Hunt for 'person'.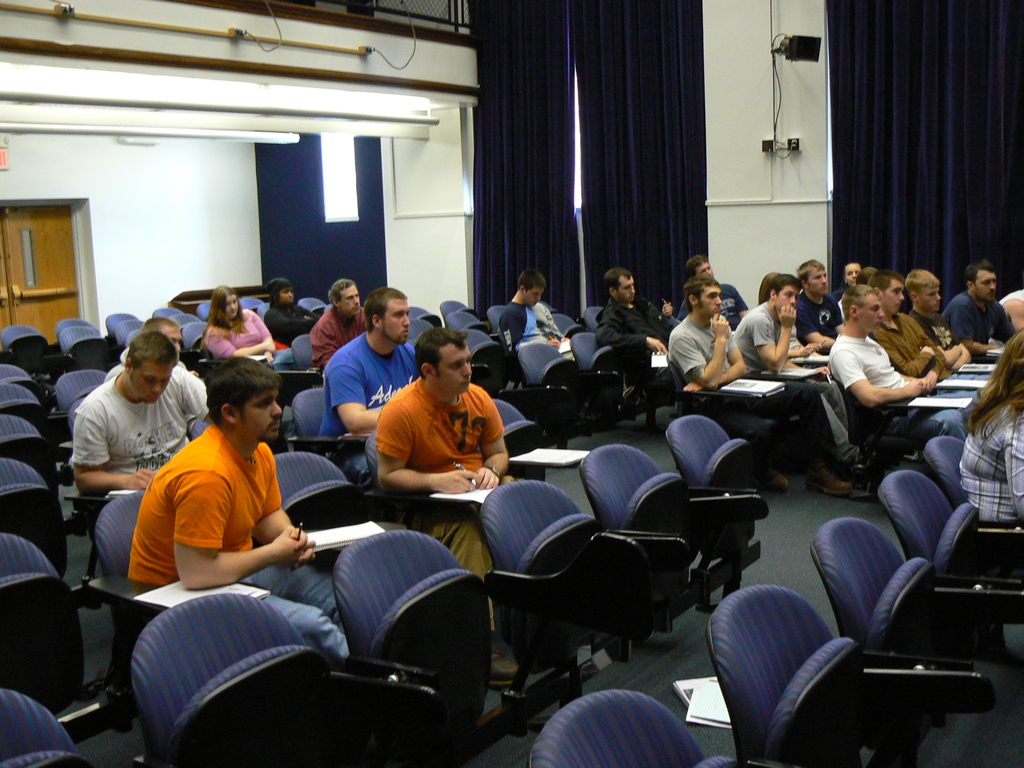
Hunted down at <box>822,280,969,441</box>.
